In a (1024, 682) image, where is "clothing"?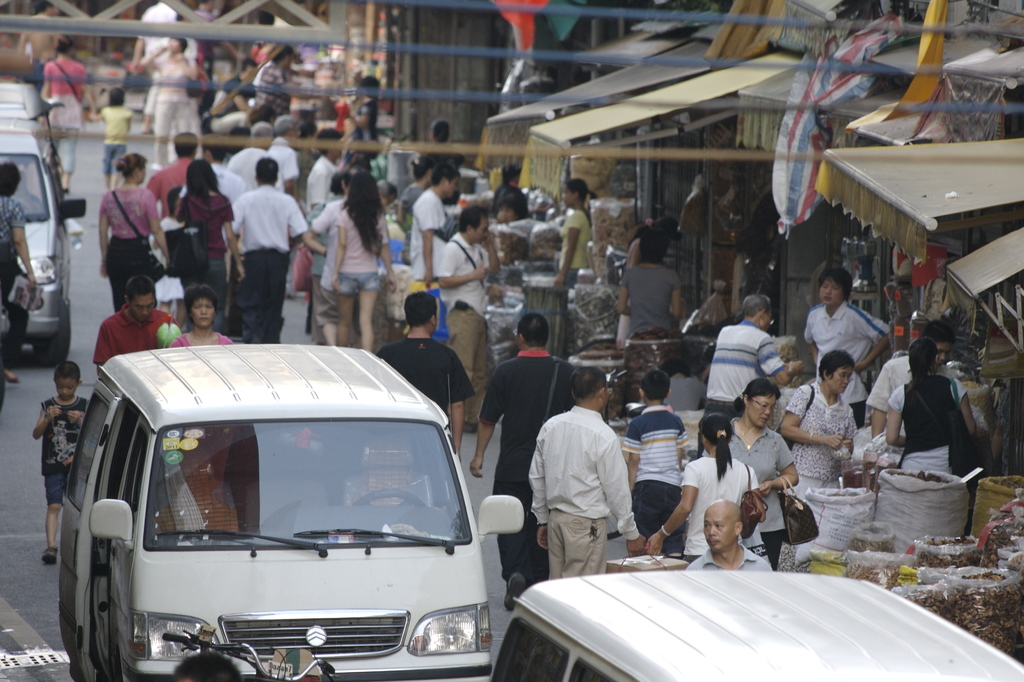
locate(699, 323, 783, 428).
